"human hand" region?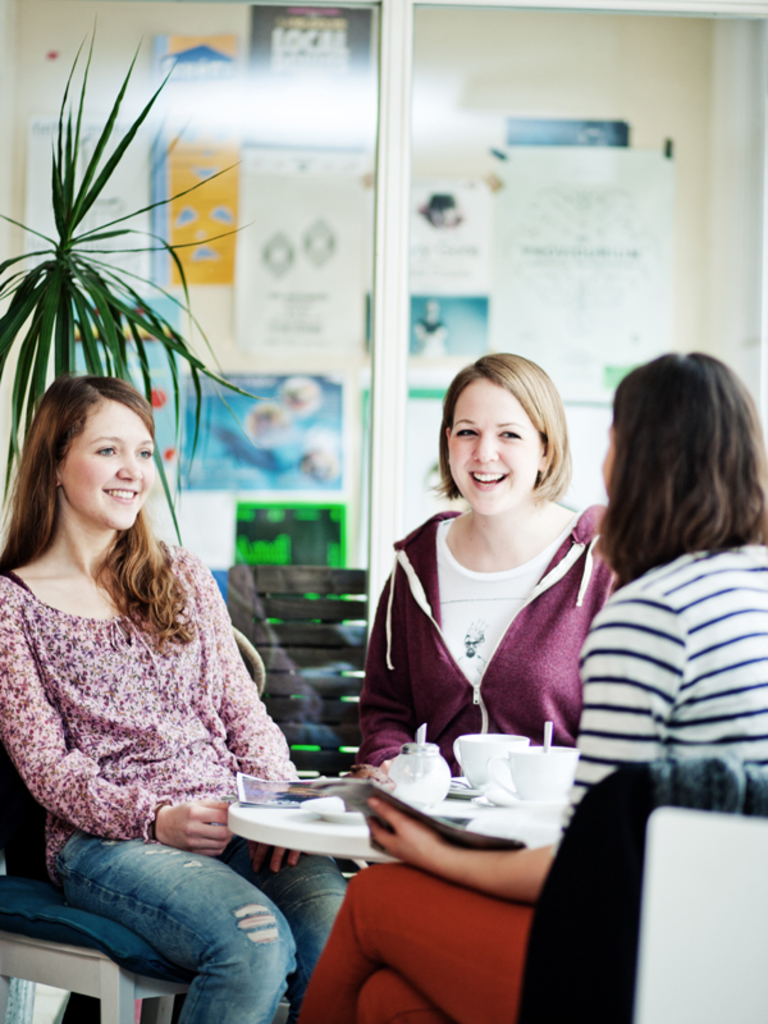
<region>136, 804, 236, 872</region>
